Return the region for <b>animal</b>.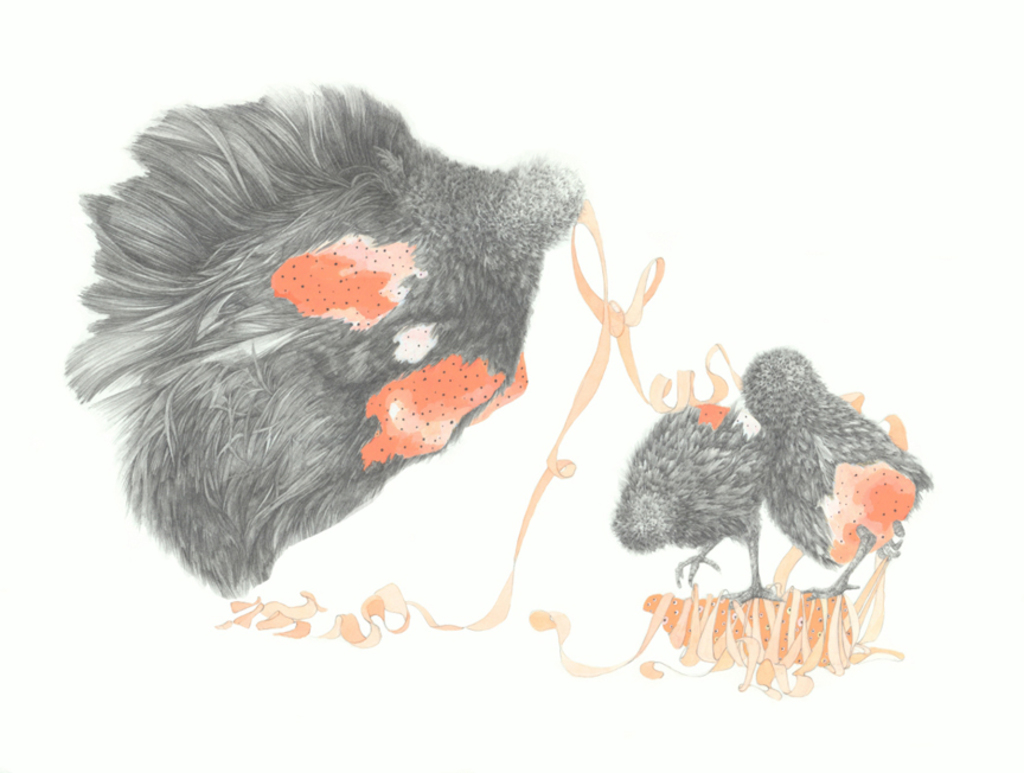
[615, 345, 923, 603].
